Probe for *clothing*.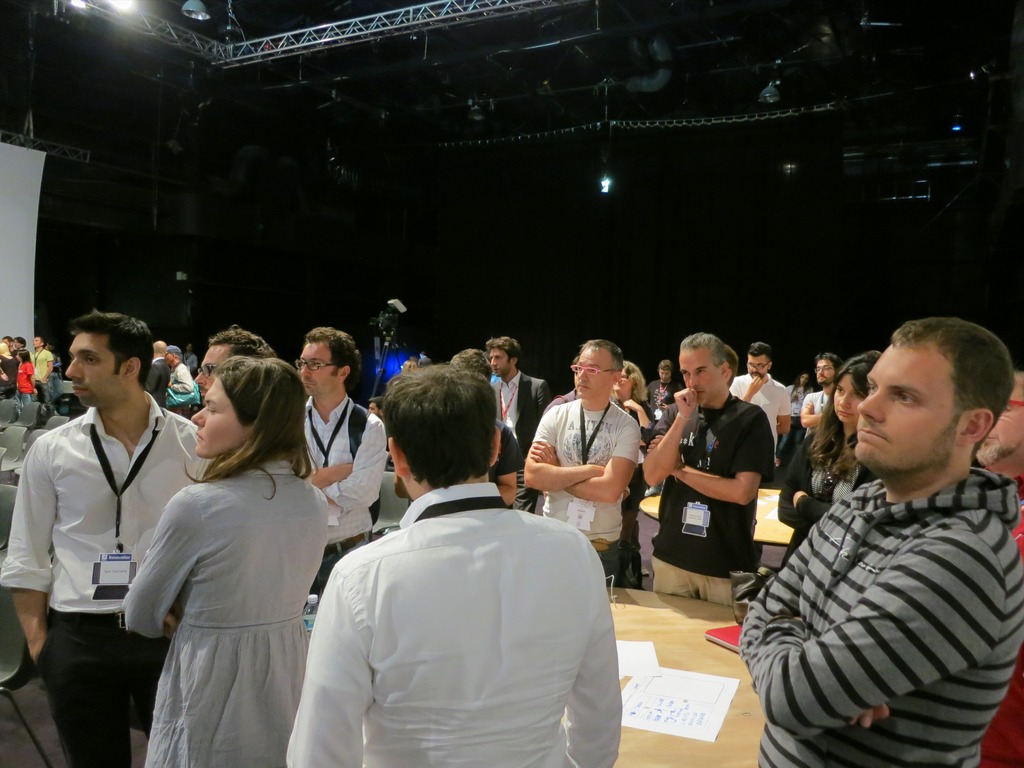
Probe result: (33,352,54,404).
